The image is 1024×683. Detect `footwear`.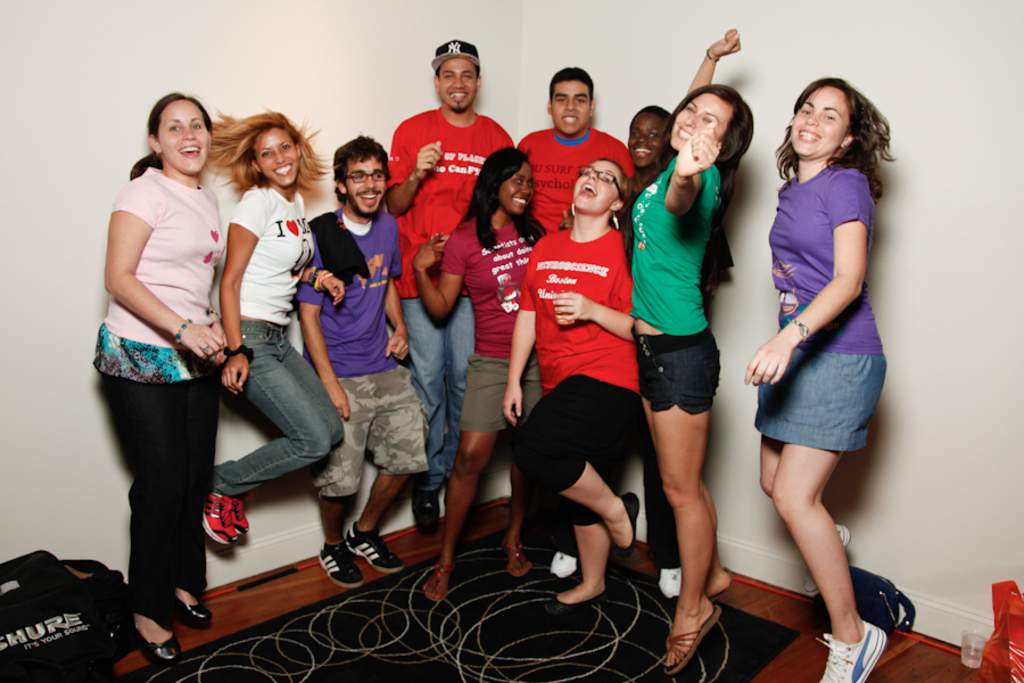
Detection: crop(347, 522, 404, 571).
